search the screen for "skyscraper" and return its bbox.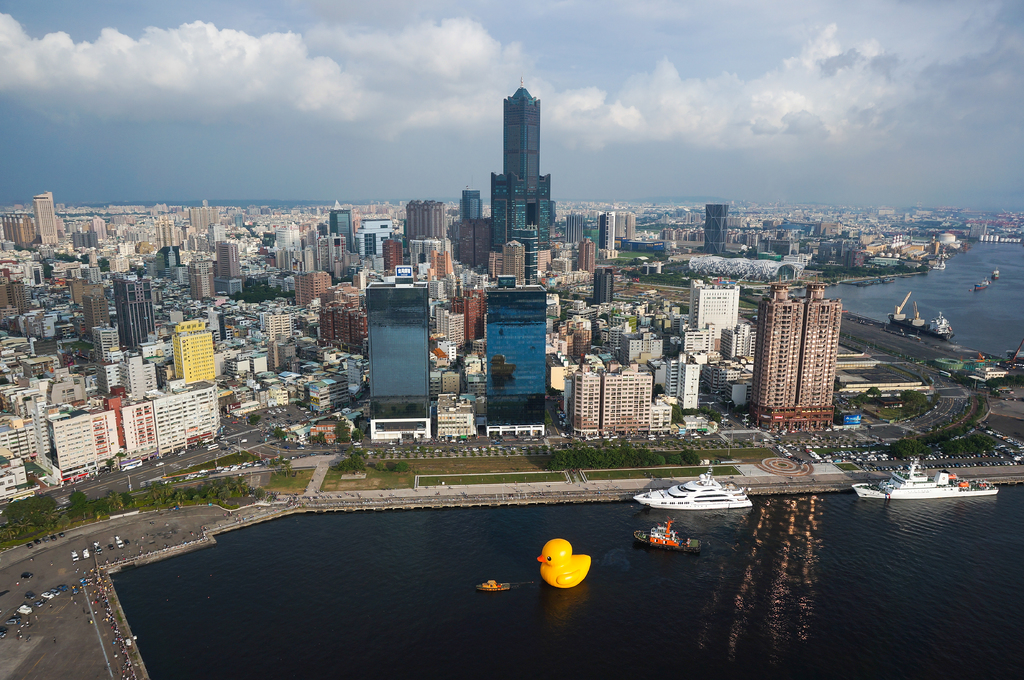
Found: x1=689 y1=280 x2=746 y2=344.
